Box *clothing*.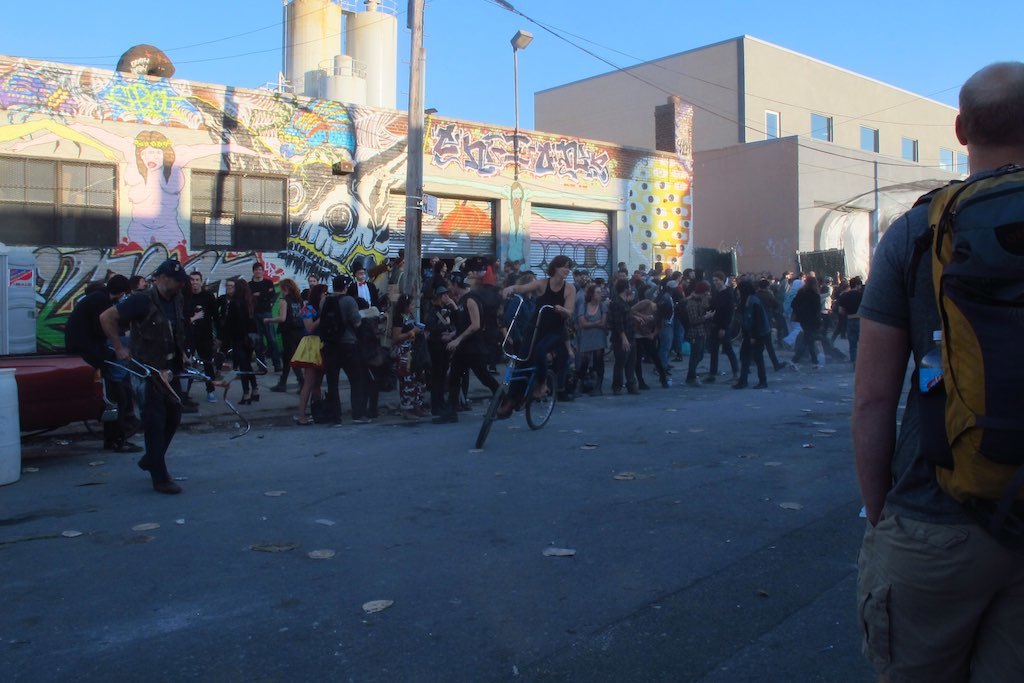
[x1=765, y1=294, x2=789, y2=350].
